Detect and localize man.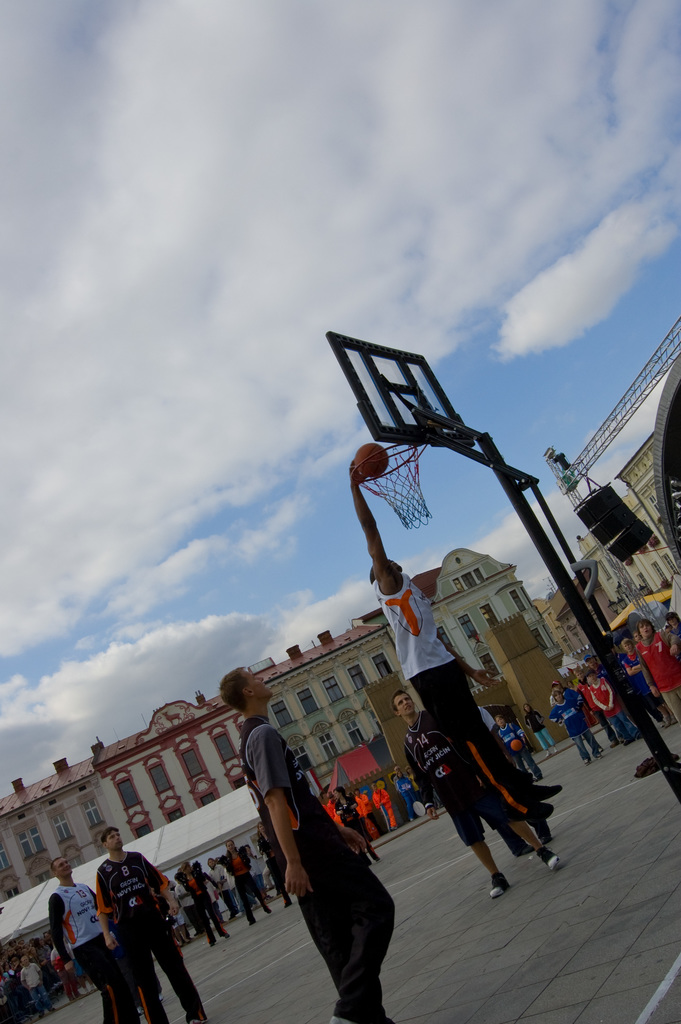
Localized at select_region(42, 856, 156, 1022).
